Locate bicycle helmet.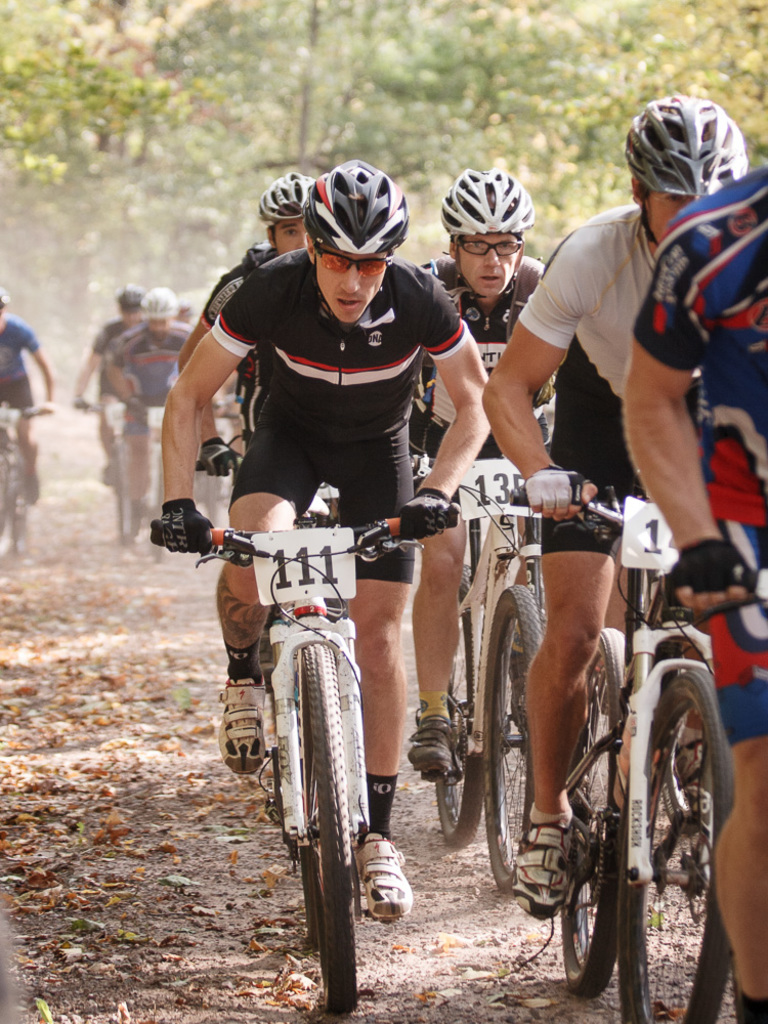
Bounding box: [121, 289, 129, 316].
